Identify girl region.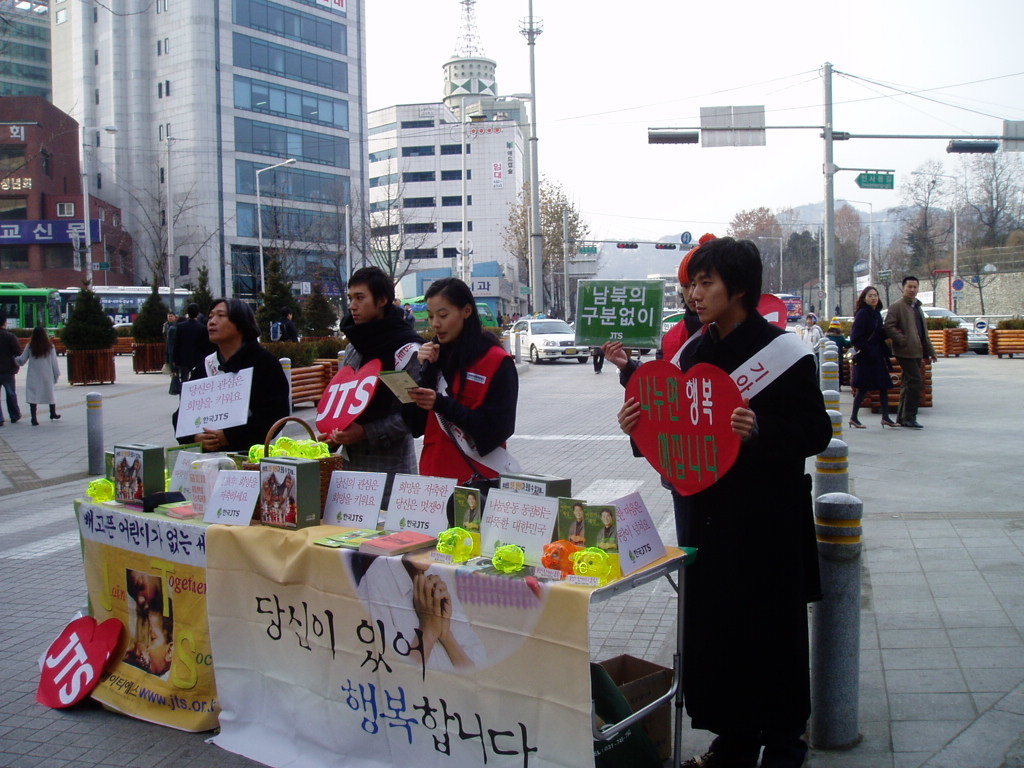
Region: l=845, t=280, r=898, b=428.
